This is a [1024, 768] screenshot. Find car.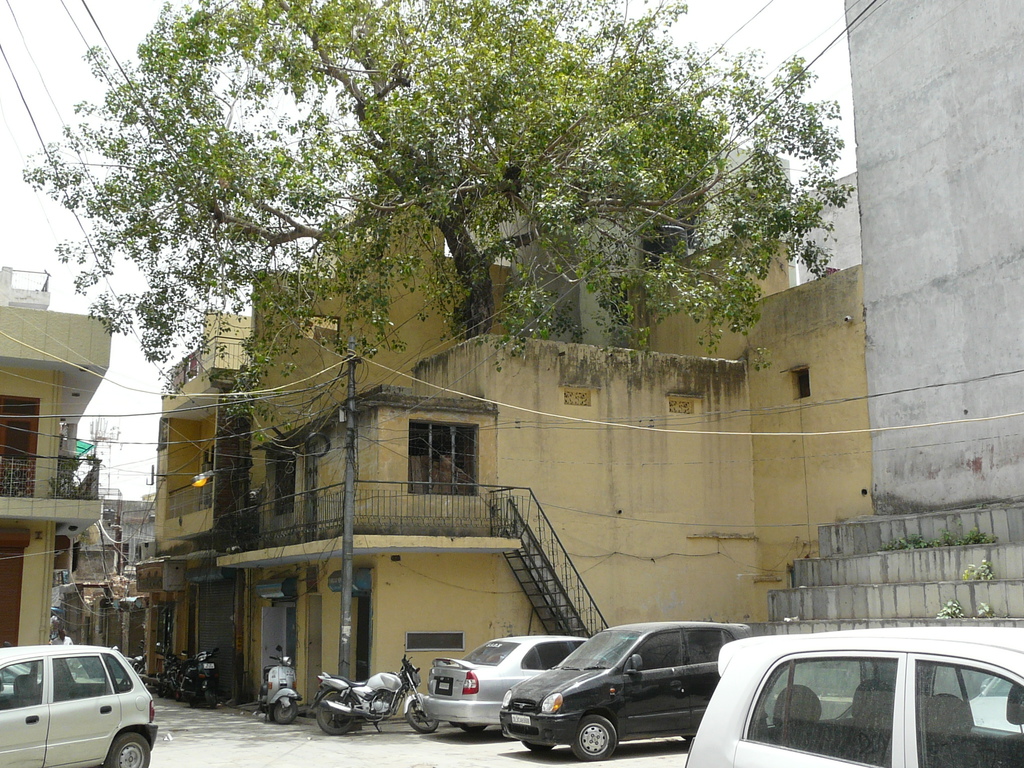
Bounding box: BBox(500, 621, 753, 764).
